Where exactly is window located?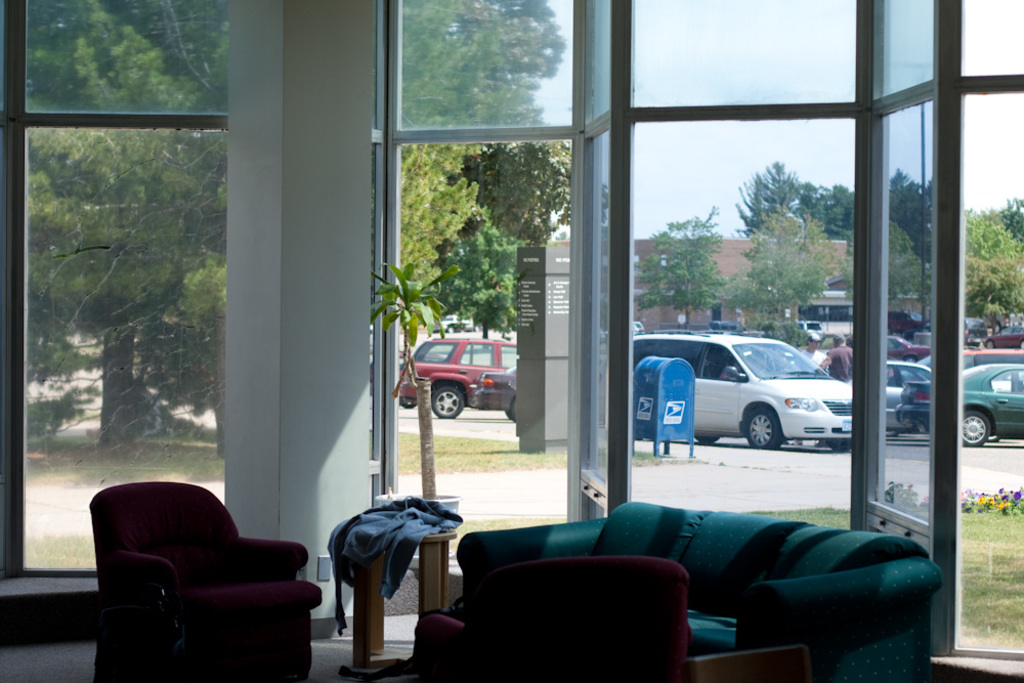
Its bounding box is region(500, 346, 518, 365).
